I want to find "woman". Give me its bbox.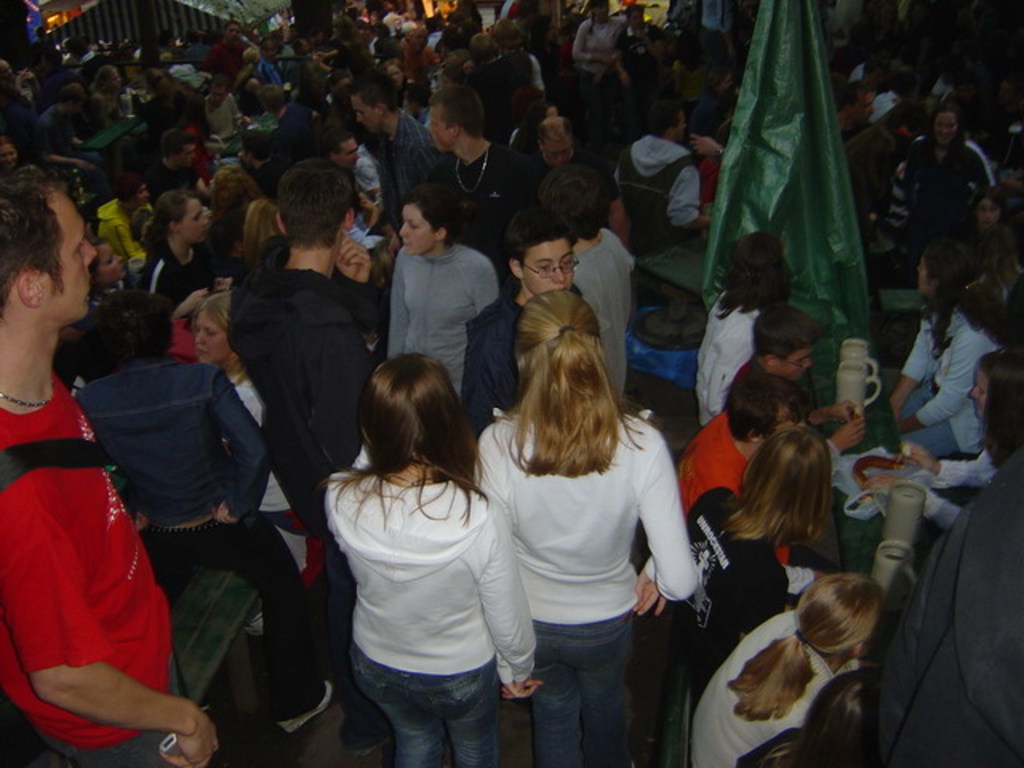
(160, 91, 216, 174).
